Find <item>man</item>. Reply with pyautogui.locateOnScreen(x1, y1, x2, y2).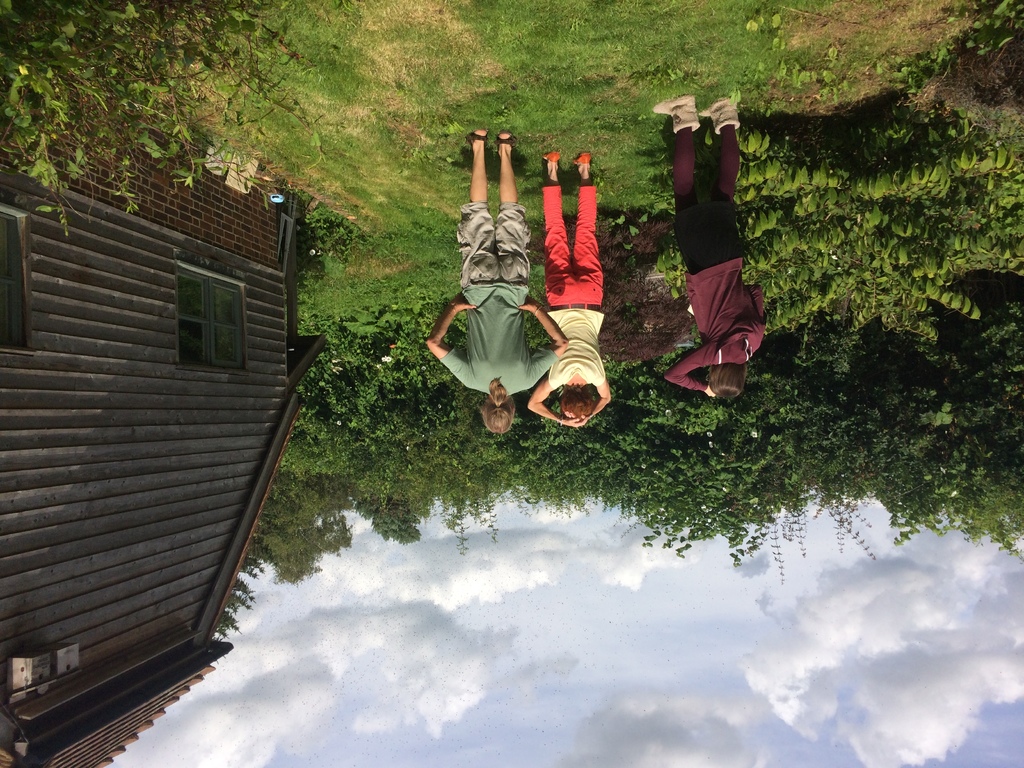
pyautogui.locateOnScreen(426, 129, 569, 435).
